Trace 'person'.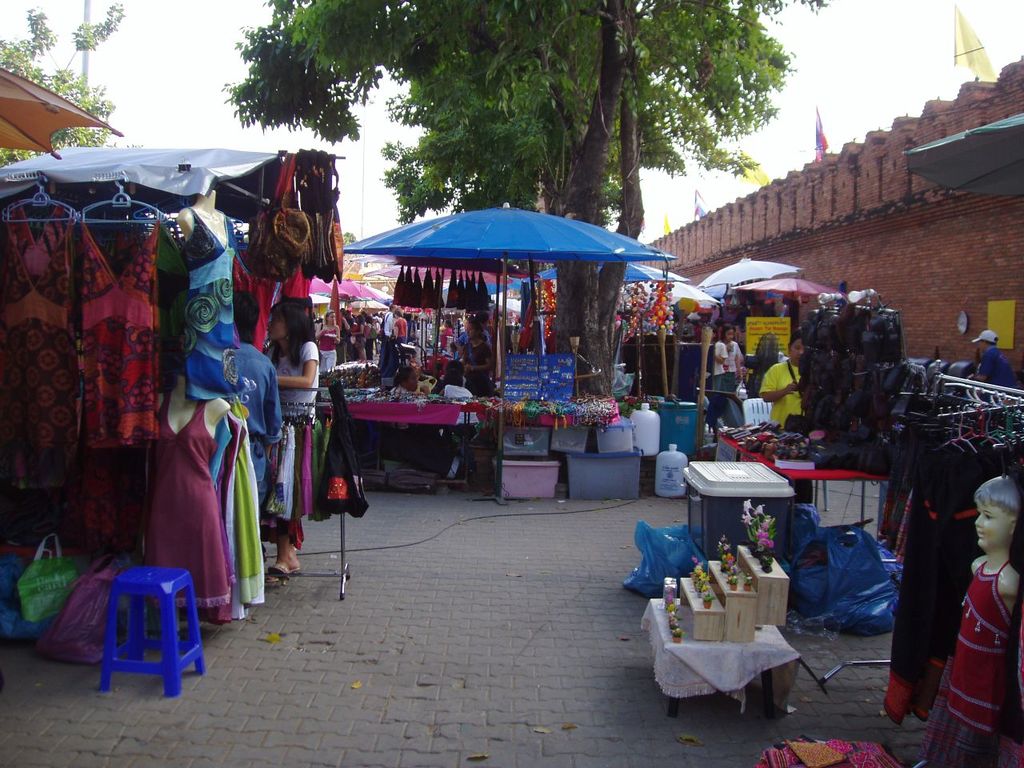
Traced to <bbox>726, 323, 746, 390</bbox>.
